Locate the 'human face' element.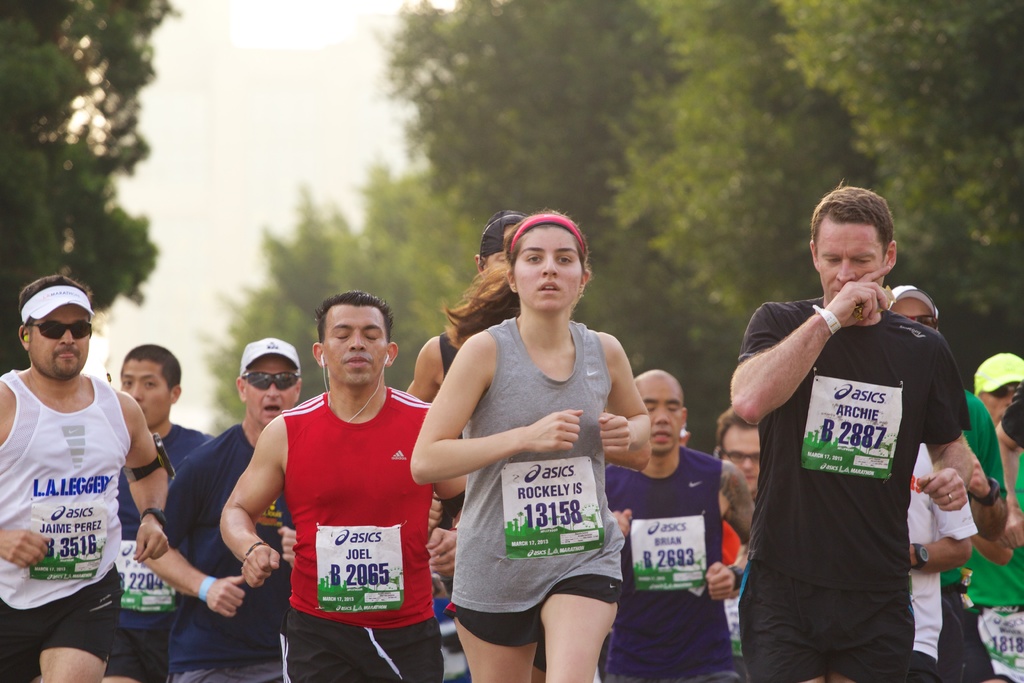
Element bbox: select_region(321, 304, 385, 383).
